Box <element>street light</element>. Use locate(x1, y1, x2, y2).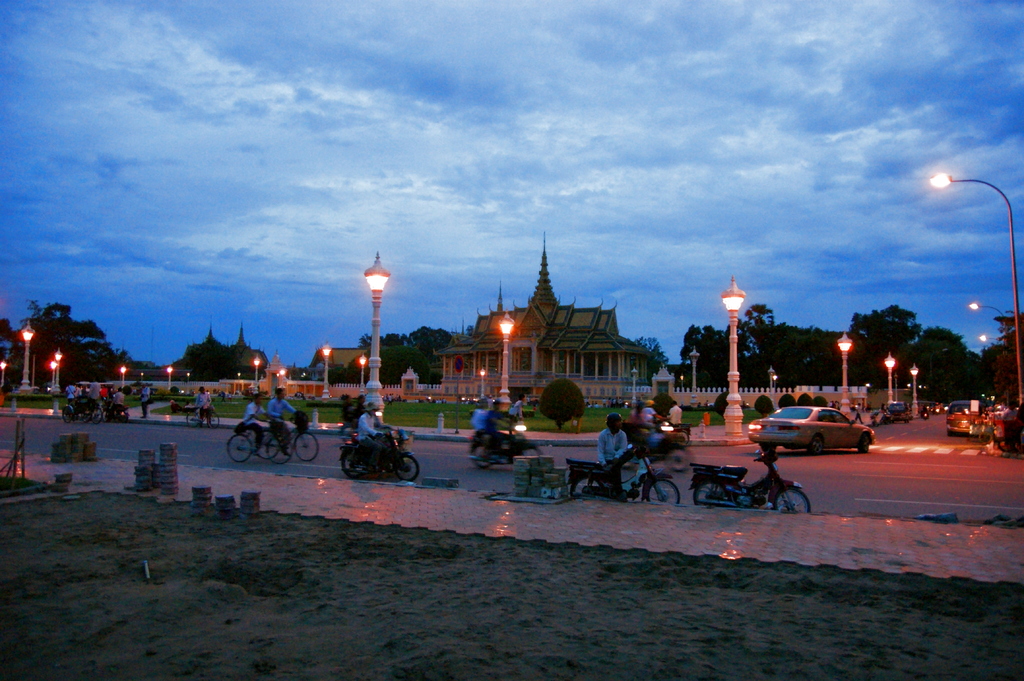
locate(141, 373, 145, 382).
